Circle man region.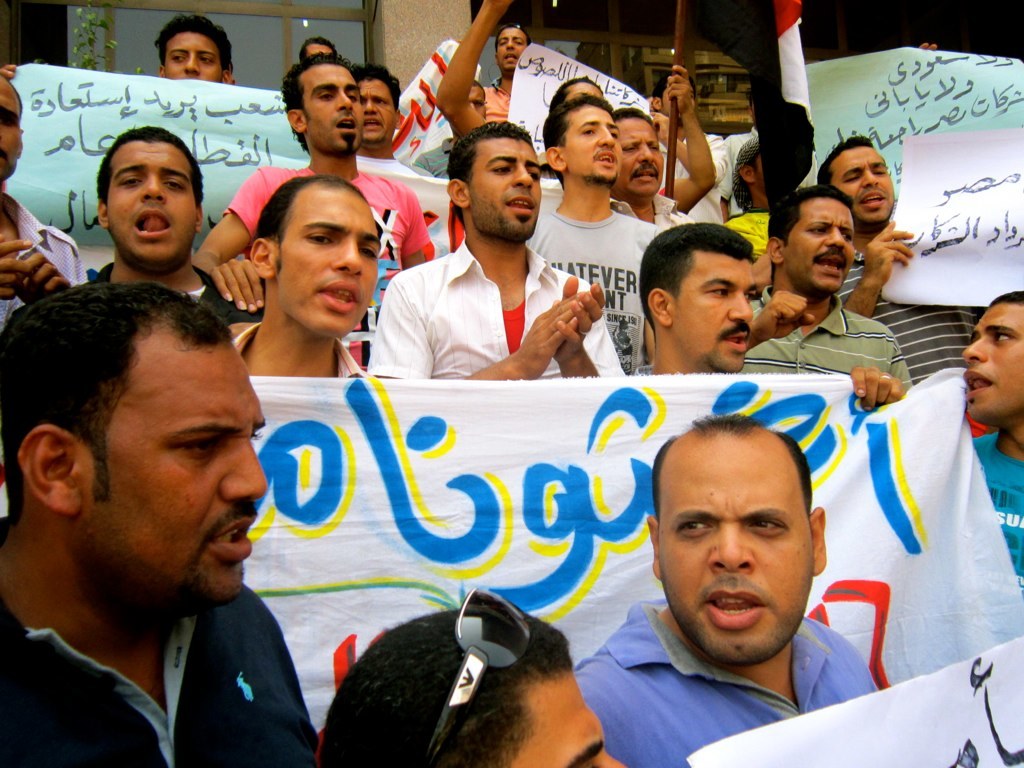
Region: [left=0, top=279, right=341, bottom=758].
